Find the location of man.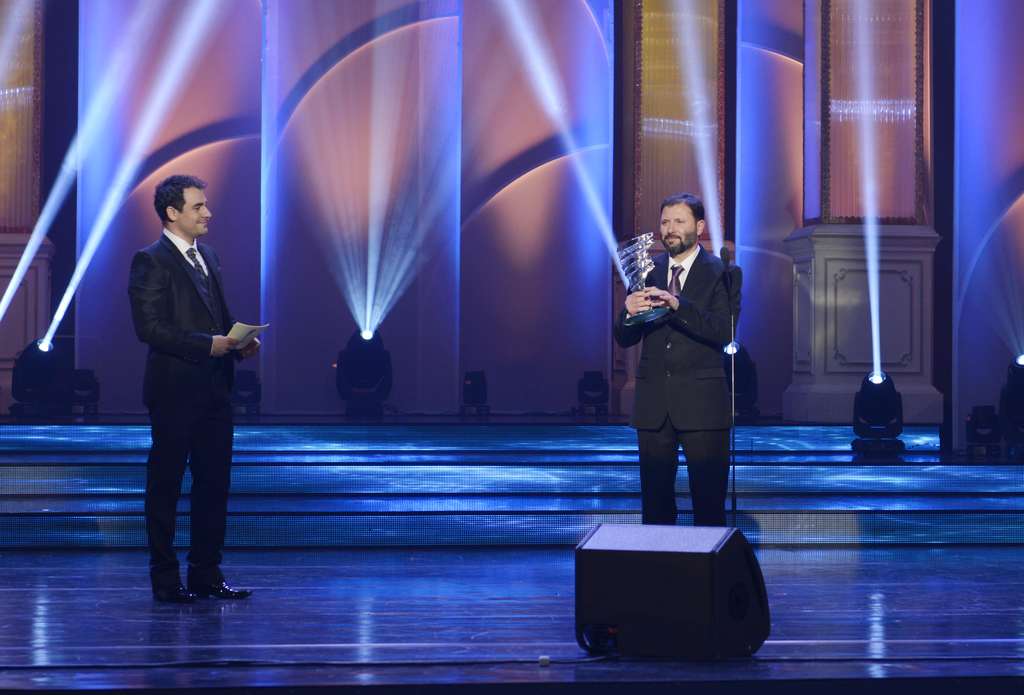
Location: l=617, t=190, r=737, b=536.
